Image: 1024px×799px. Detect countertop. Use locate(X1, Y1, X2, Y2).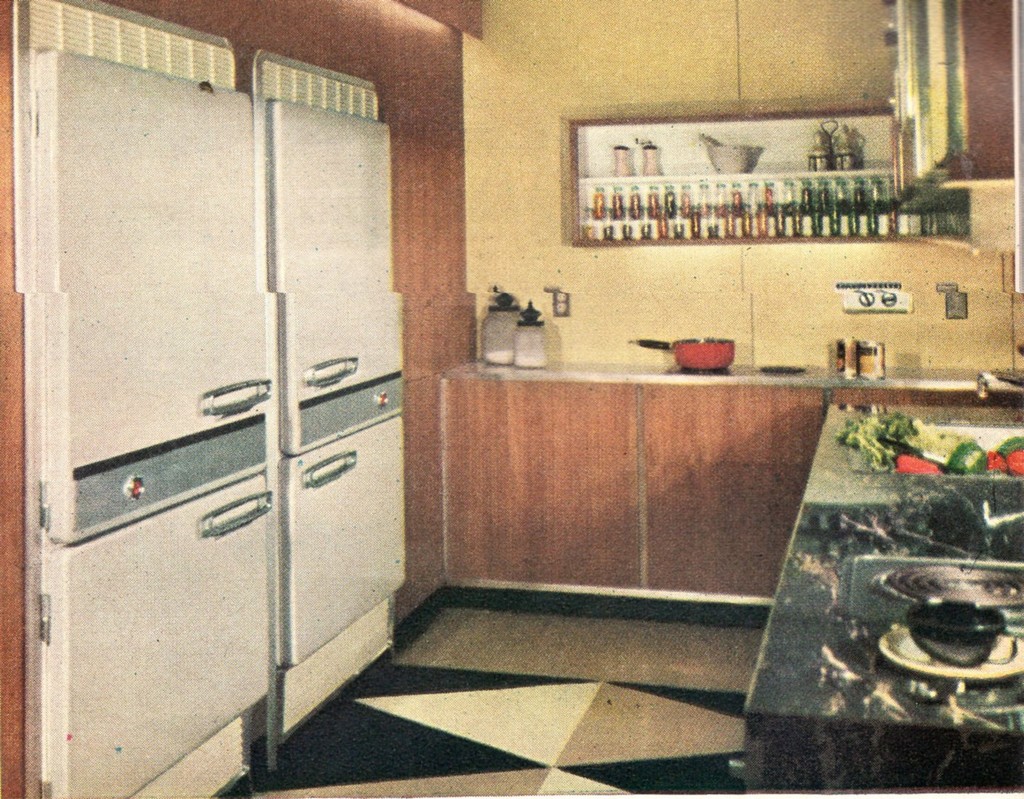
locate(739, 402, 1023, 798).
